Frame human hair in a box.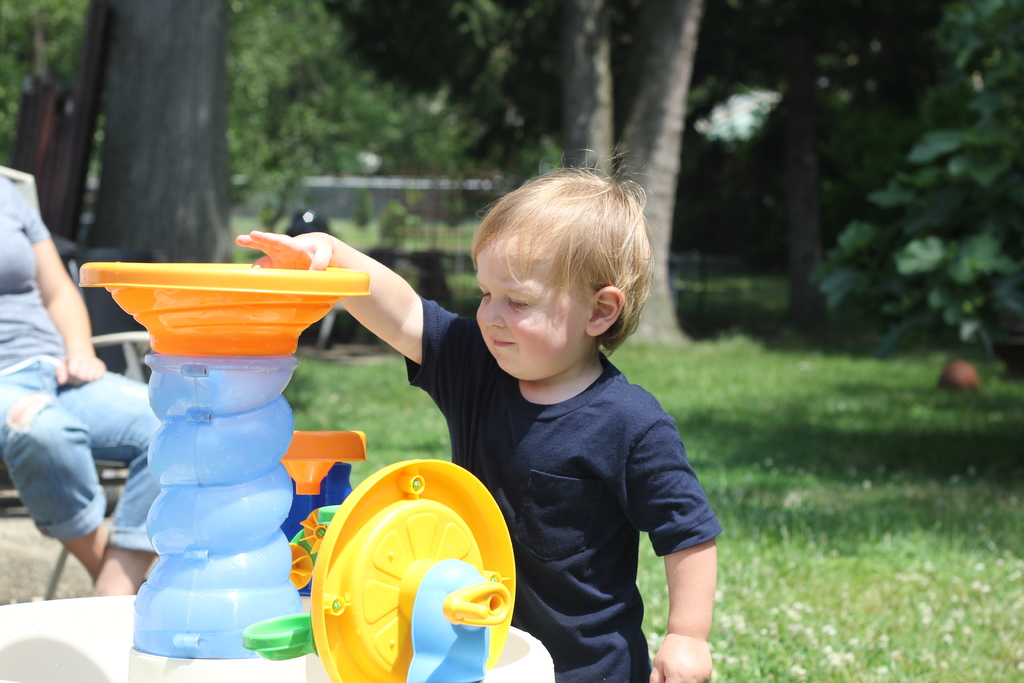
(452,165,648,365).
